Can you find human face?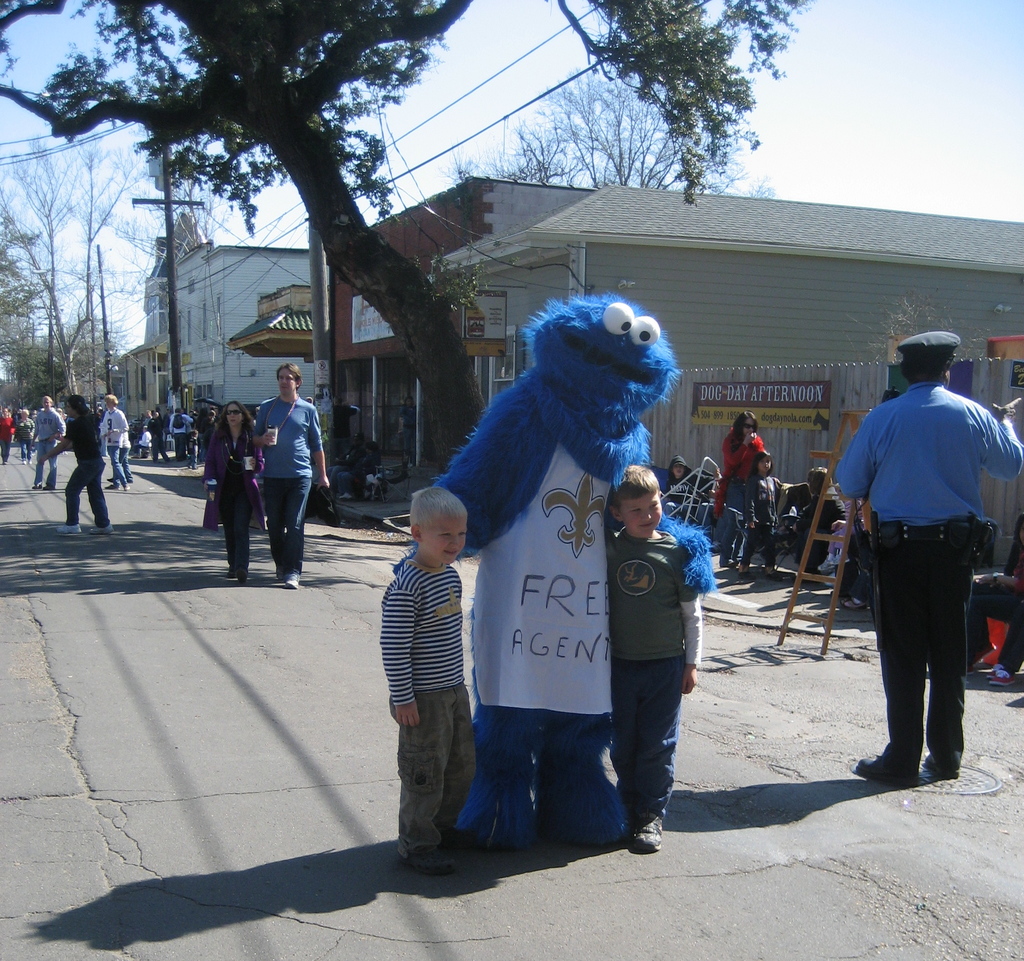
Yes, bounding box: region(275, 369, 296, 392).
